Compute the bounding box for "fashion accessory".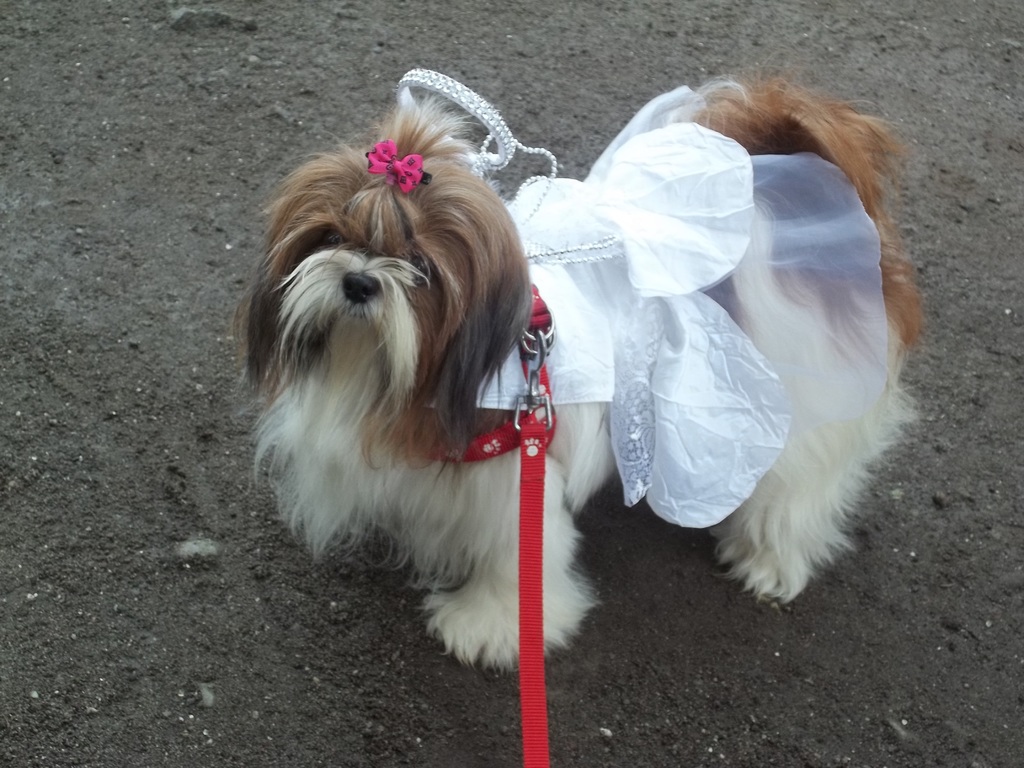
{"left": 400, "top": 68, "right": 568, "bottom": 243}.
